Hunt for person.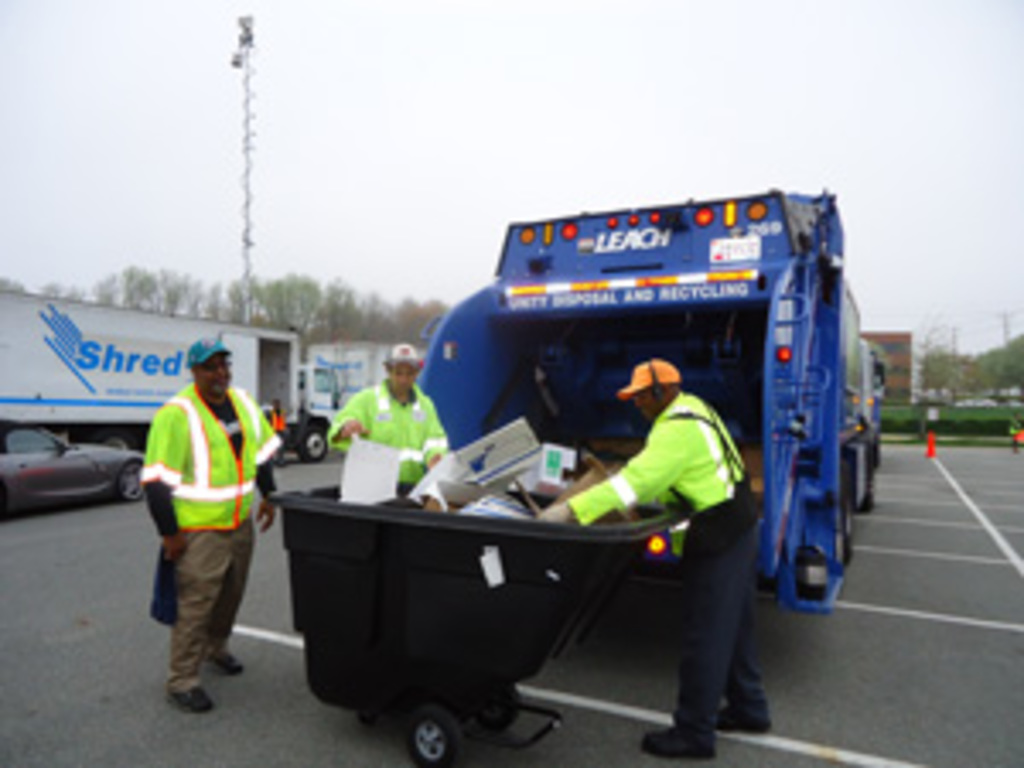
Hunted down at <bbox>328, 345, 451, 492</bbox>.
